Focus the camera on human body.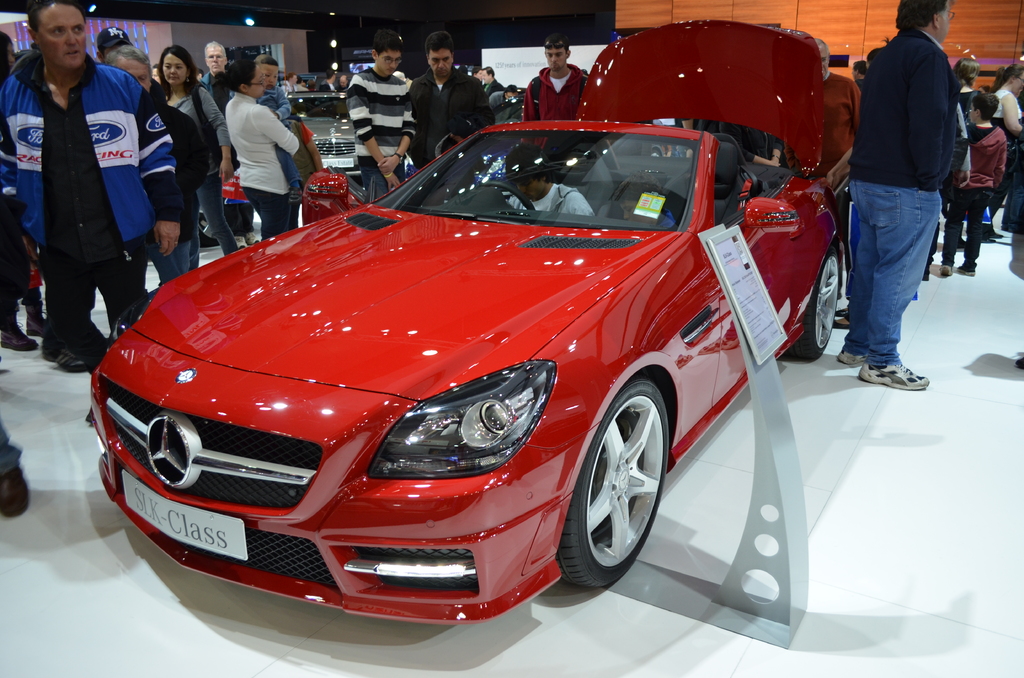
Focus region: select_region(509, 183, 601, 223).
